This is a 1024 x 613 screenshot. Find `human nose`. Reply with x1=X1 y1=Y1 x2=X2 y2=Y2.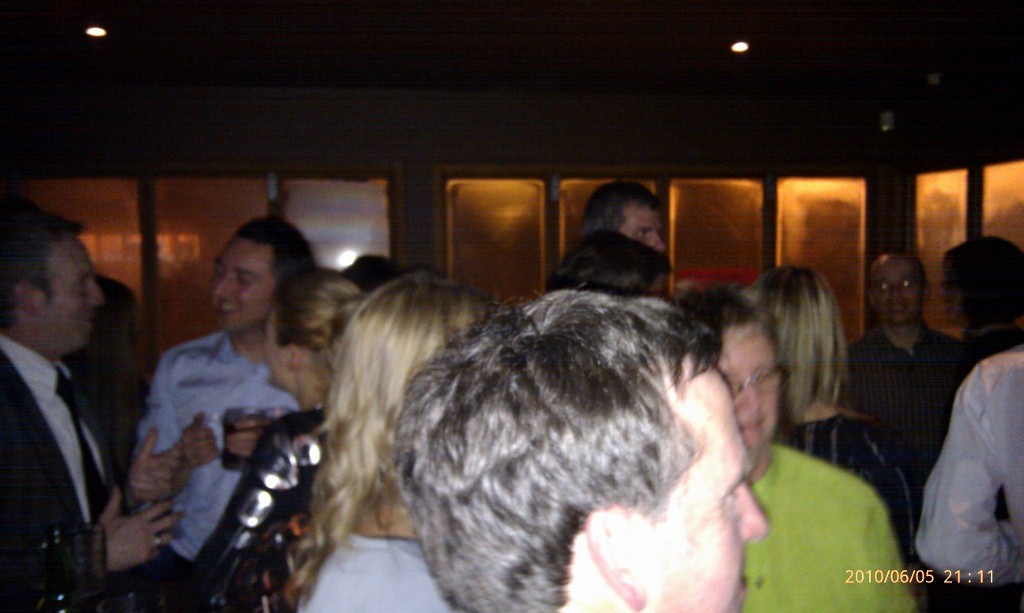
x1=86 y1=279 x2=104 y2=309.
